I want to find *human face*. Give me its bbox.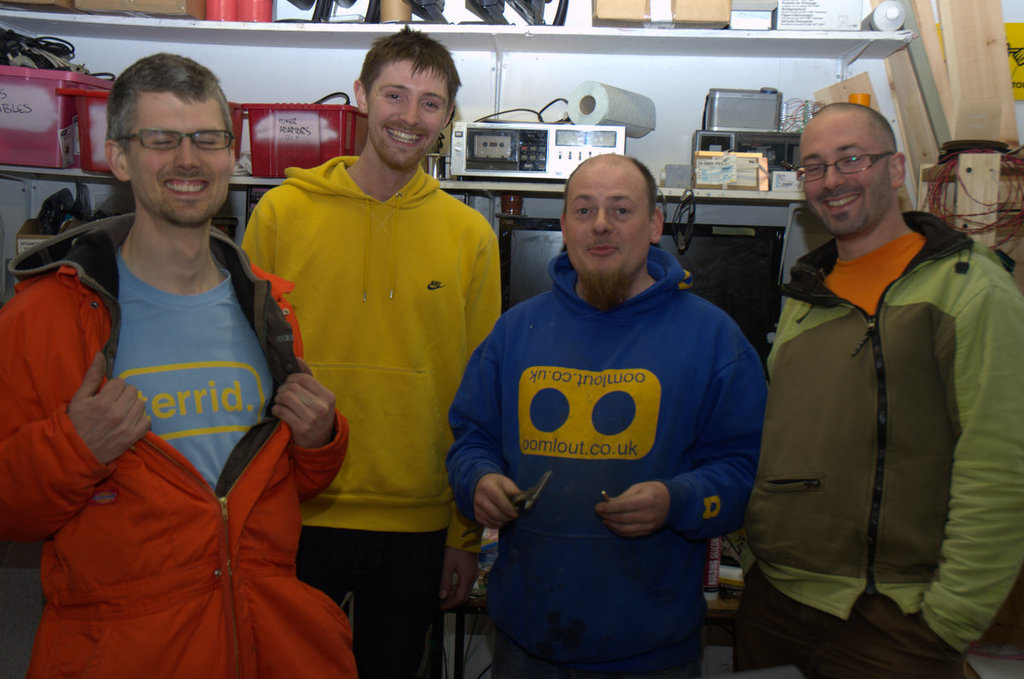
crop(794, 123, 895, 236).
